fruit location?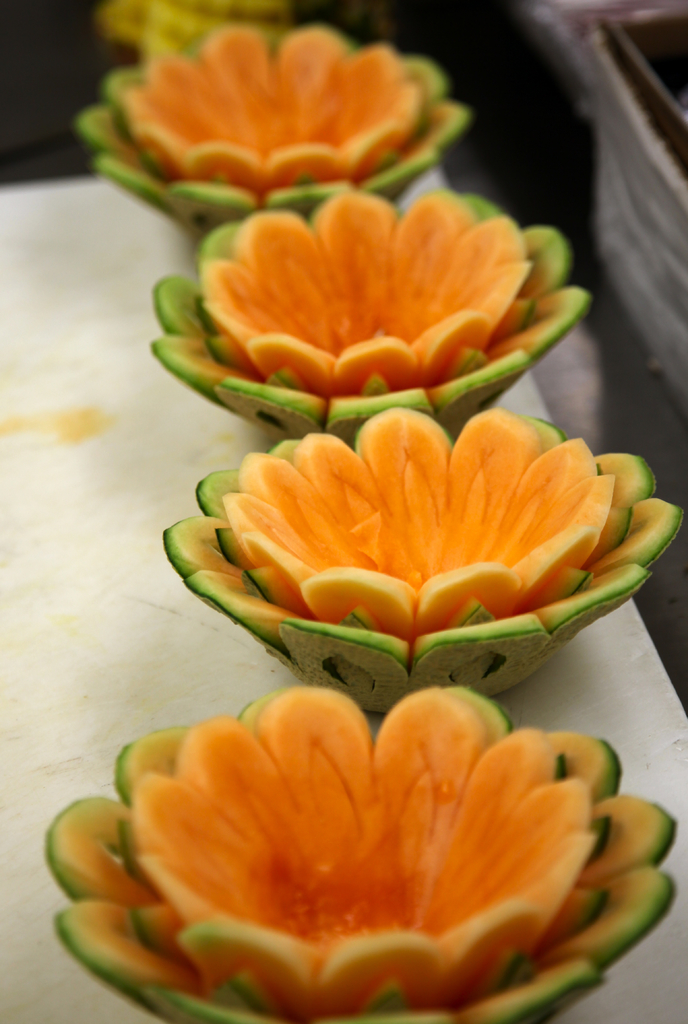
(x1=116, y1=22, x2=436, y2=189)
